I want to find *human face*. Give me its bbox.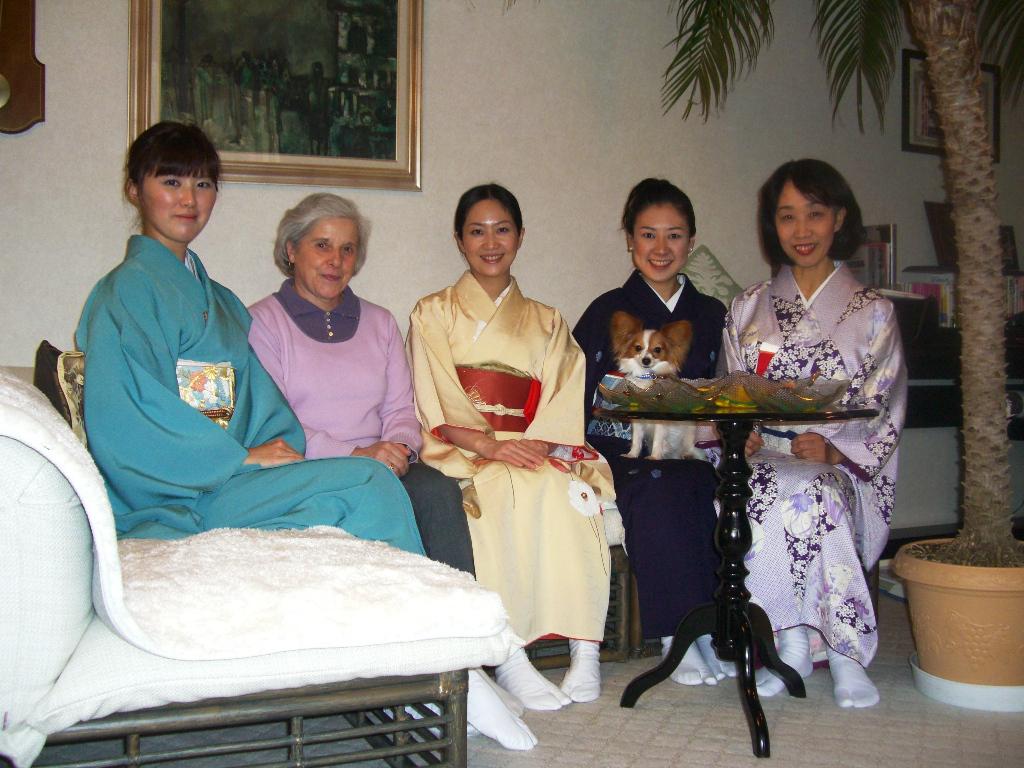
[left=466, top=195, right=514, bottom=276].
